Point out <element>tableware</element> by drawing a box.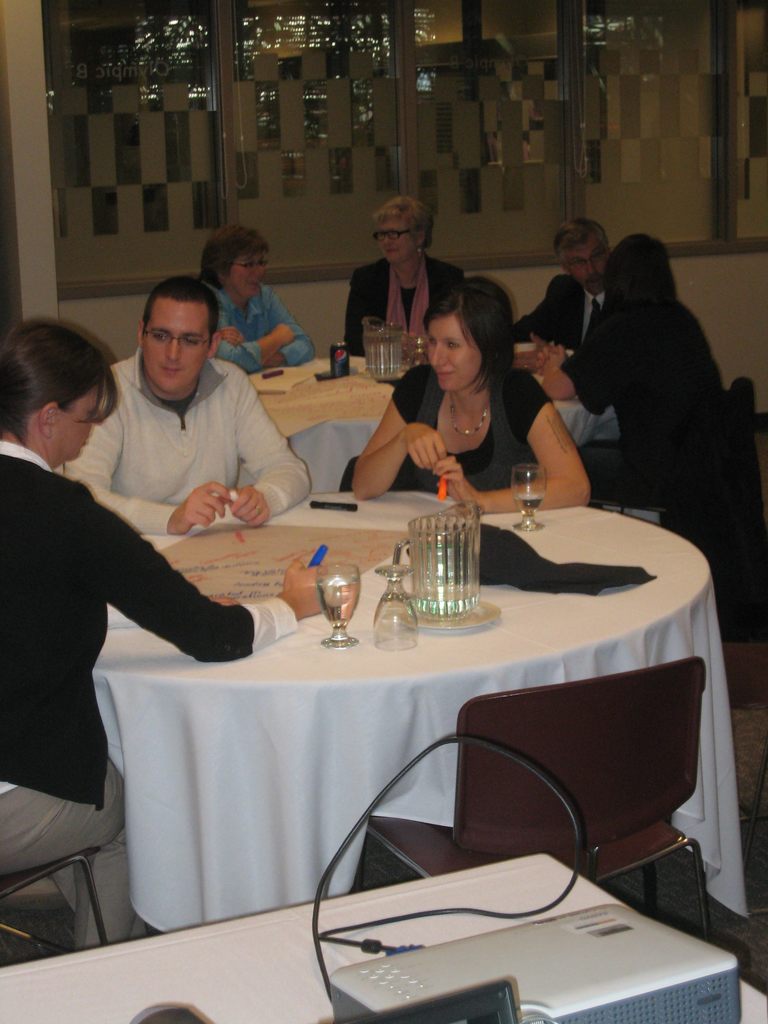
bbox(375, 561, 422, 648).
